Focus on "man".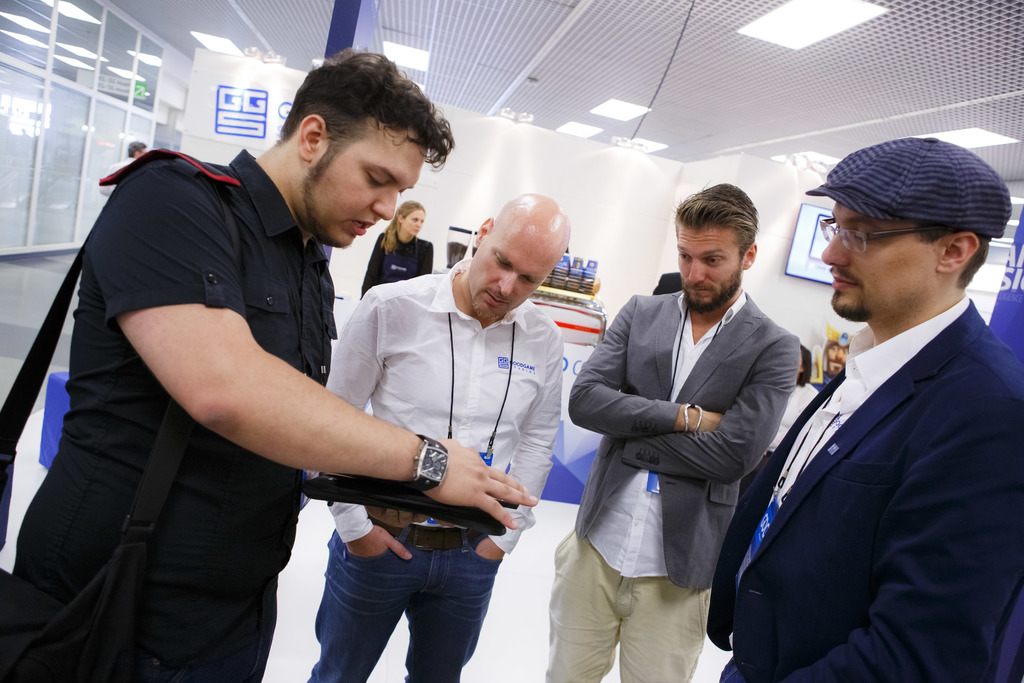
Focused at l=719, t=131, r=1014, b=679.
